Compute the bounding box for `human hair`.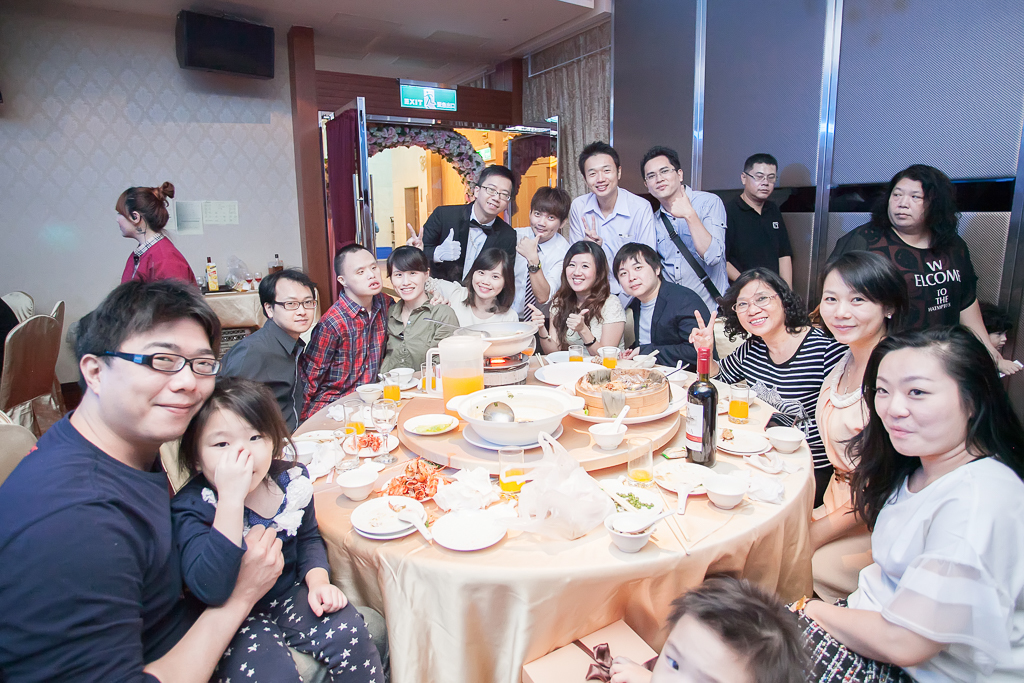
box=[461, 243, 517, 314].
